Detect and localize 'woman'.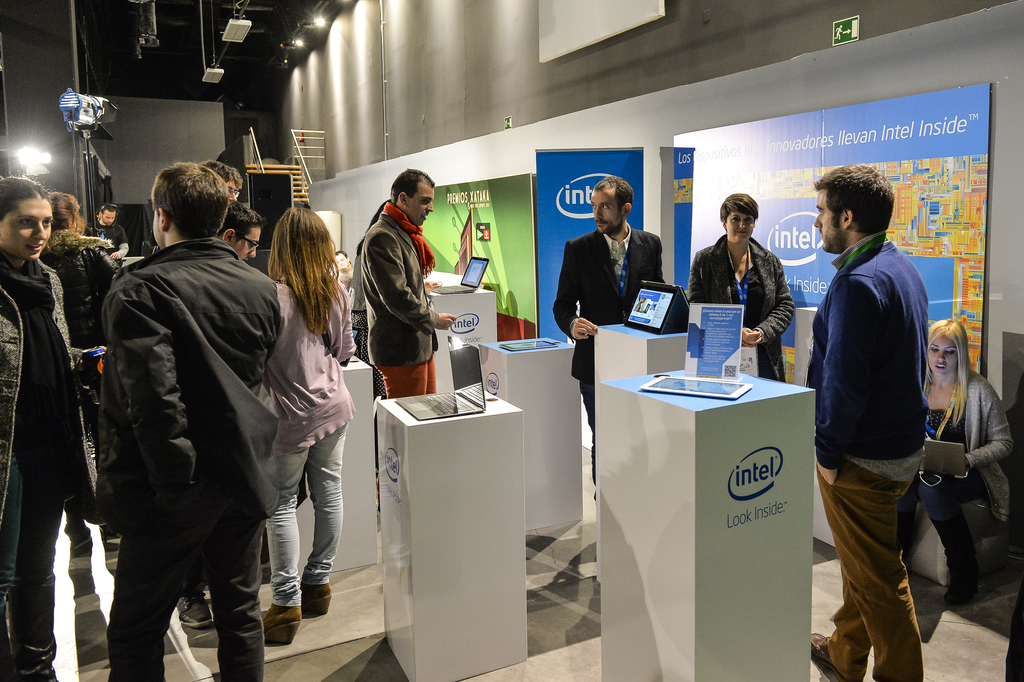
Localized at (x1=0, y1=173, x2=98, y2=681).
